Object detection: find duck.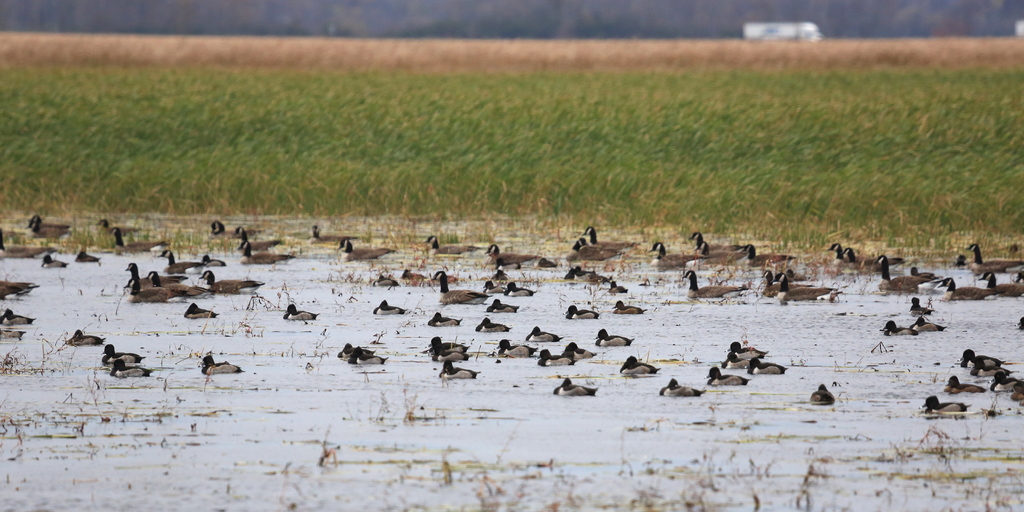
select_region(364, 271, 404, 282).
